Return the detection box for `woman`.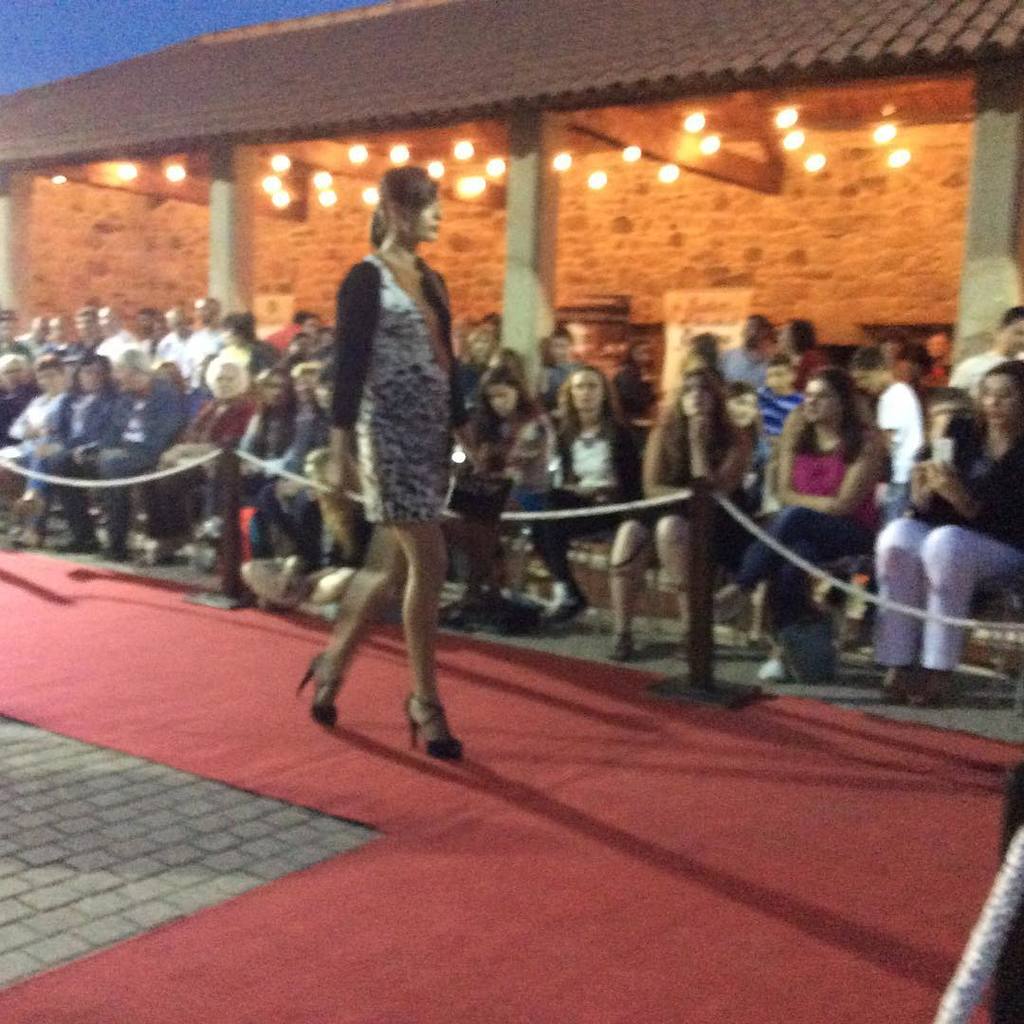
left=878, top=359, right=1023, bottom=707.
